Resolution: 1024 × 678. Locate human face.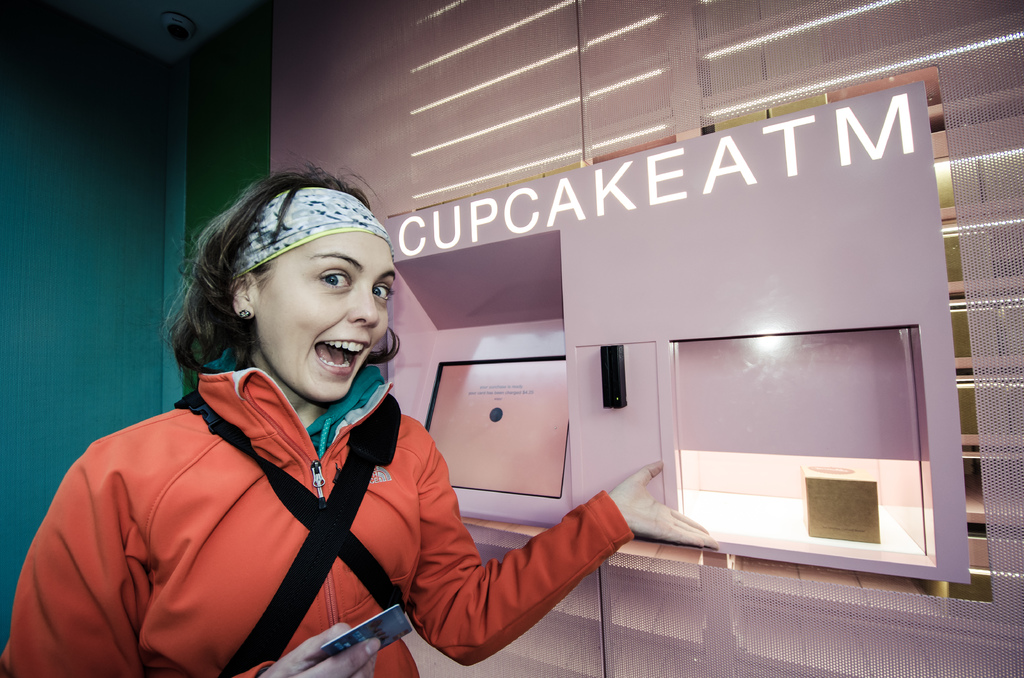
pyautogui.locateOnScreen(260, 228, 399, 403).
